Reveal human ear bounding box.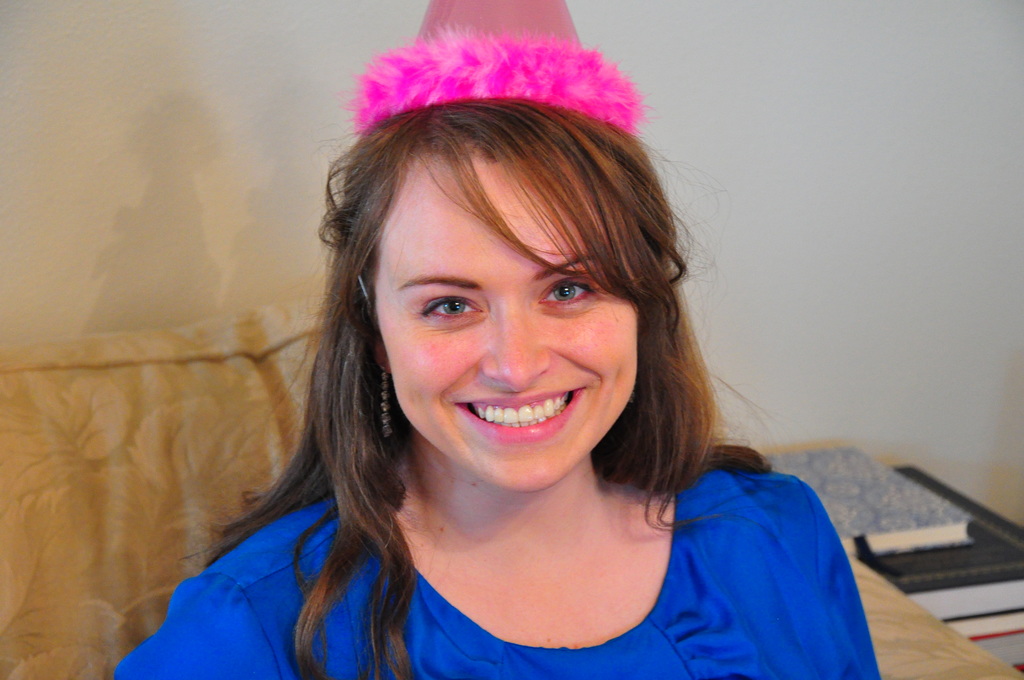
Revealed: pyautogui.locateOnScreen(375, 336, 394, 375).
